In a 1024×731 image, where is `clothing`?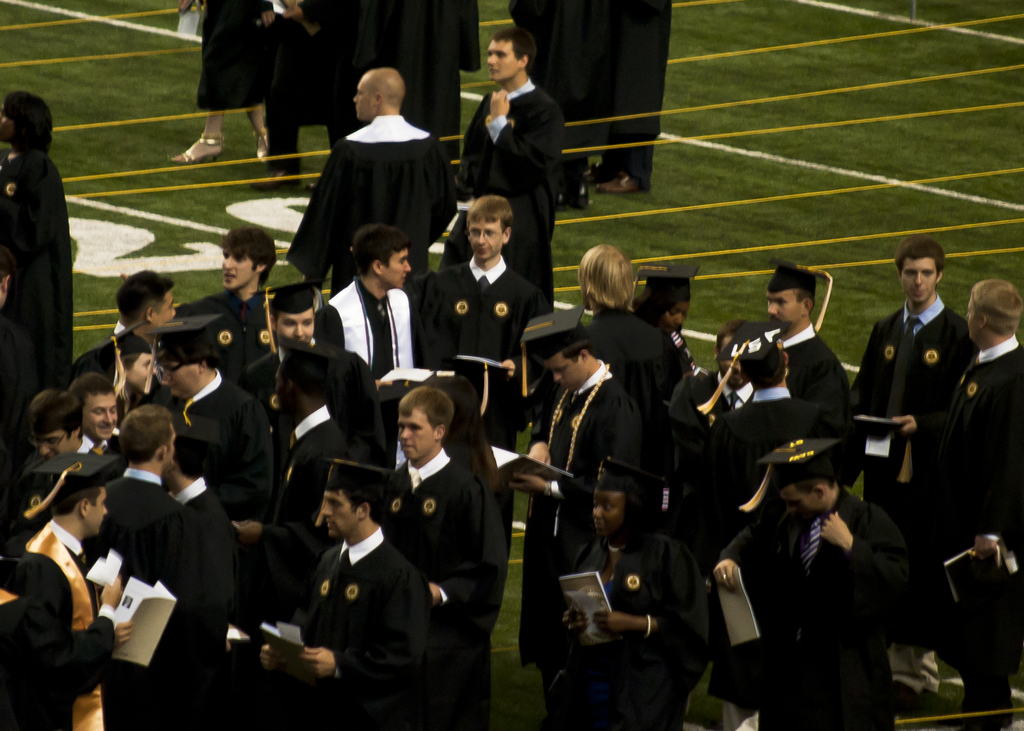
bbox=(373, 0, 484, 136).
